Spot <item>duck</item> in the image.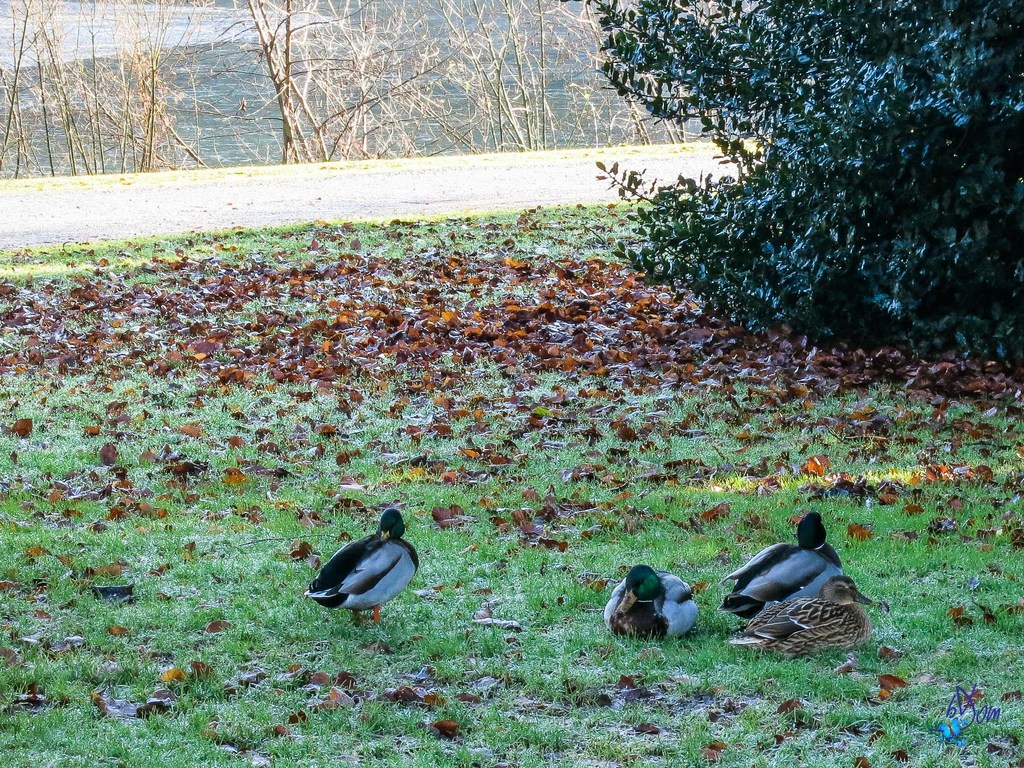
<item>duck</item> found at bbox(598, 567, 694, 643).
